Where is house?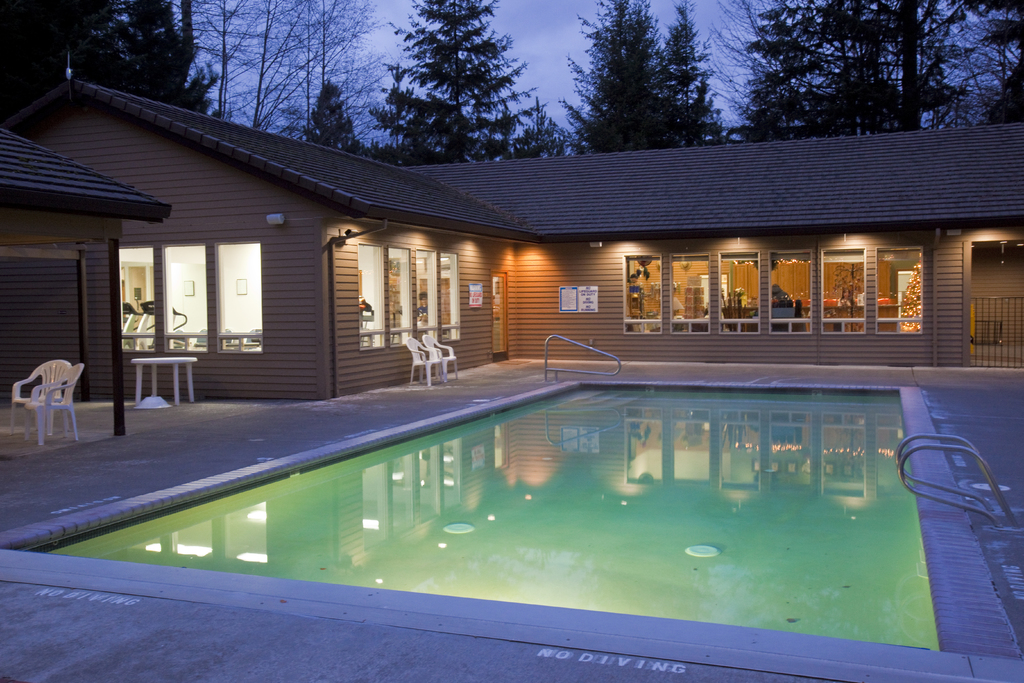
{"left": 38, "top": 74, "right": 964, "bottom": 422}.
